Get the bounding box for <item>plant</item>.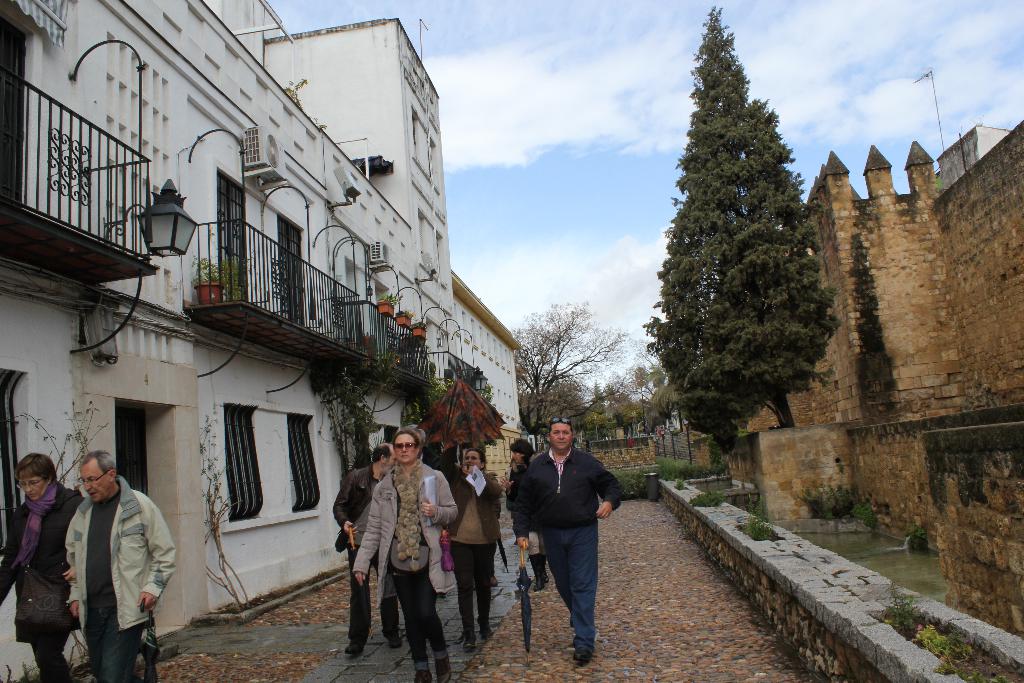
{"left": 739, "top": 506, "right": 774, "bottom": 538}.
